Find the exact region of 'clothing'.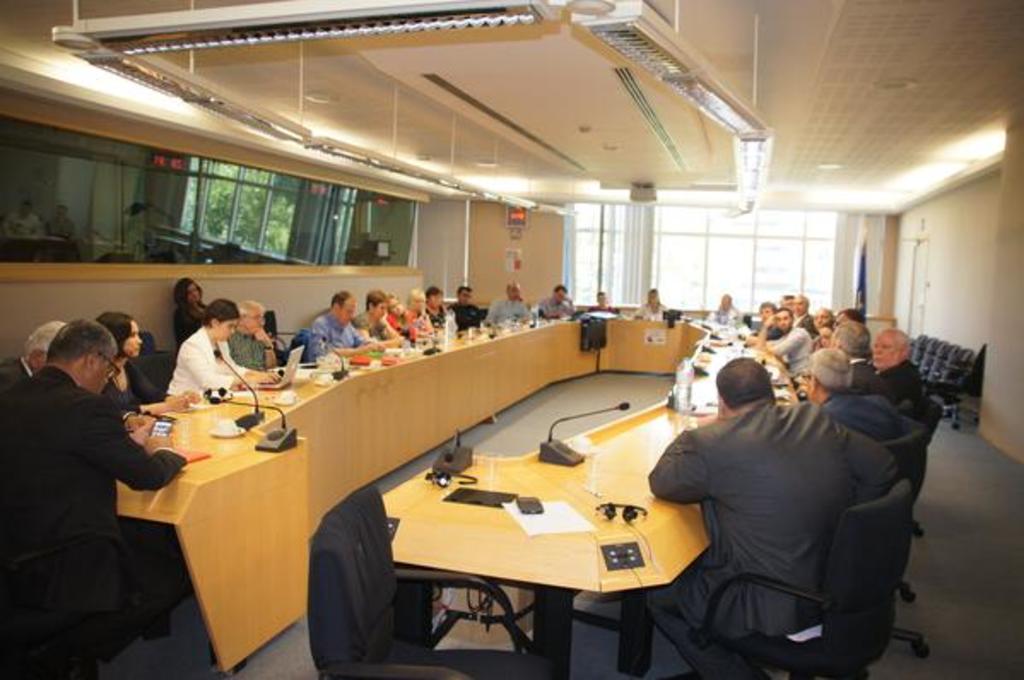
Exact region: select_region(538, 297, 573, 316).
